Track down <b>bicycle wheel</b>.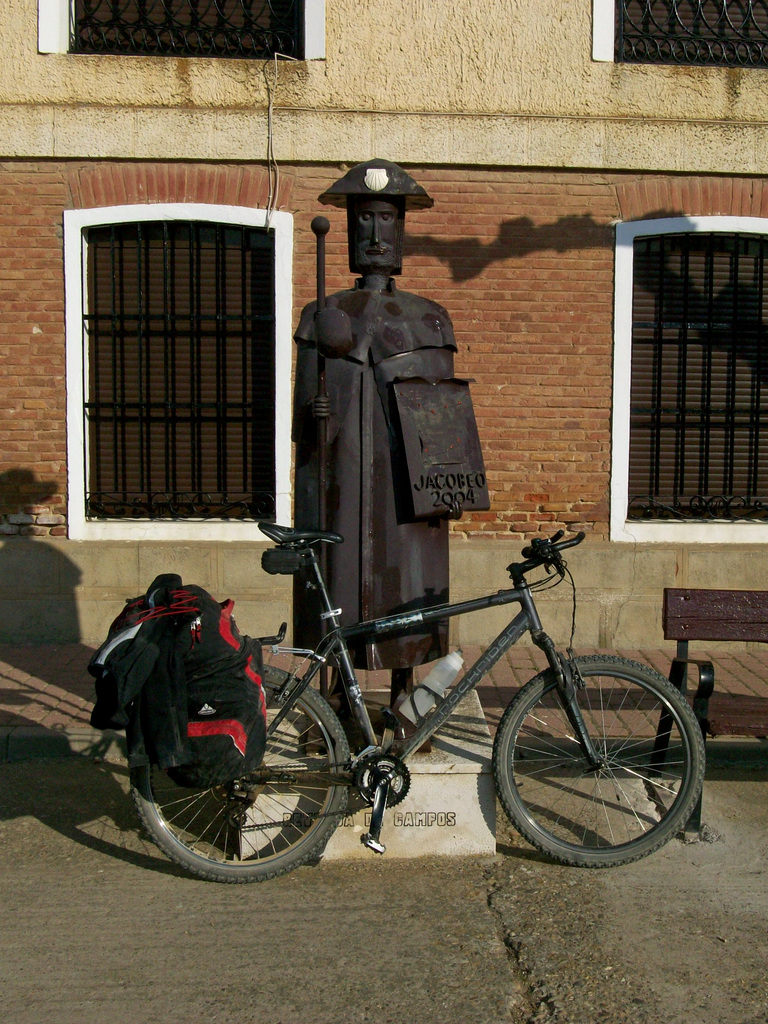
Tracked to select_region(127, 664, 349, 883).
